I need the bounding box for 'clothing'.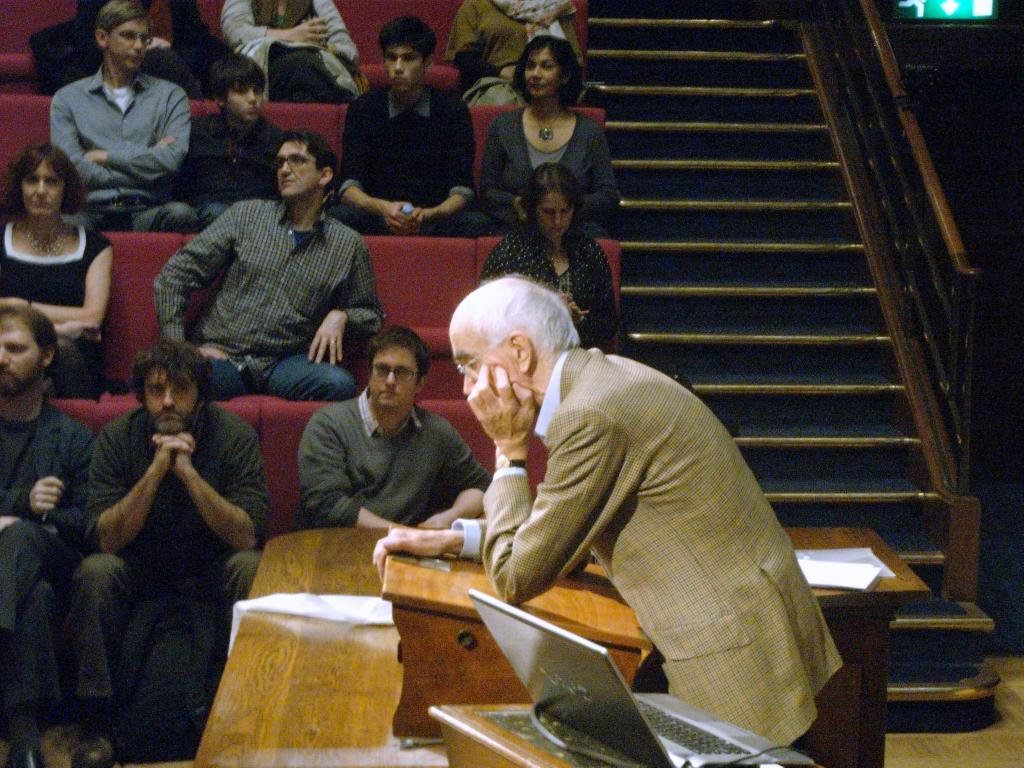
Here it is: 50:60:198:233.
